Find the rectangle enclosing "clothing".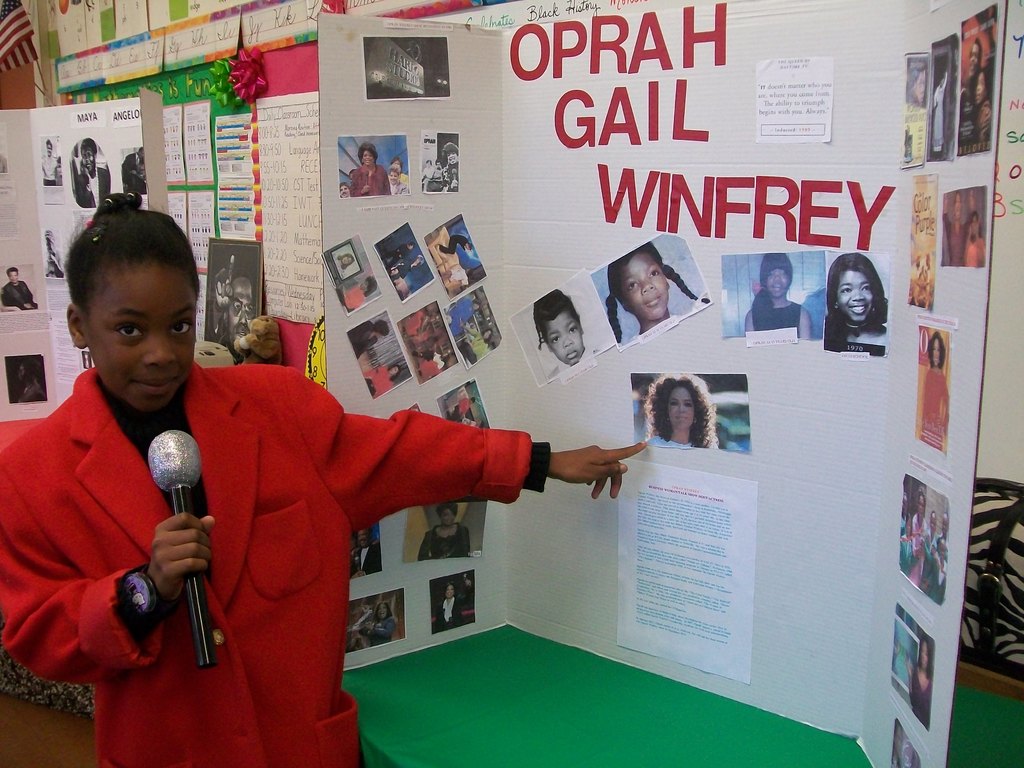
region(392, 178, 408, 196).
